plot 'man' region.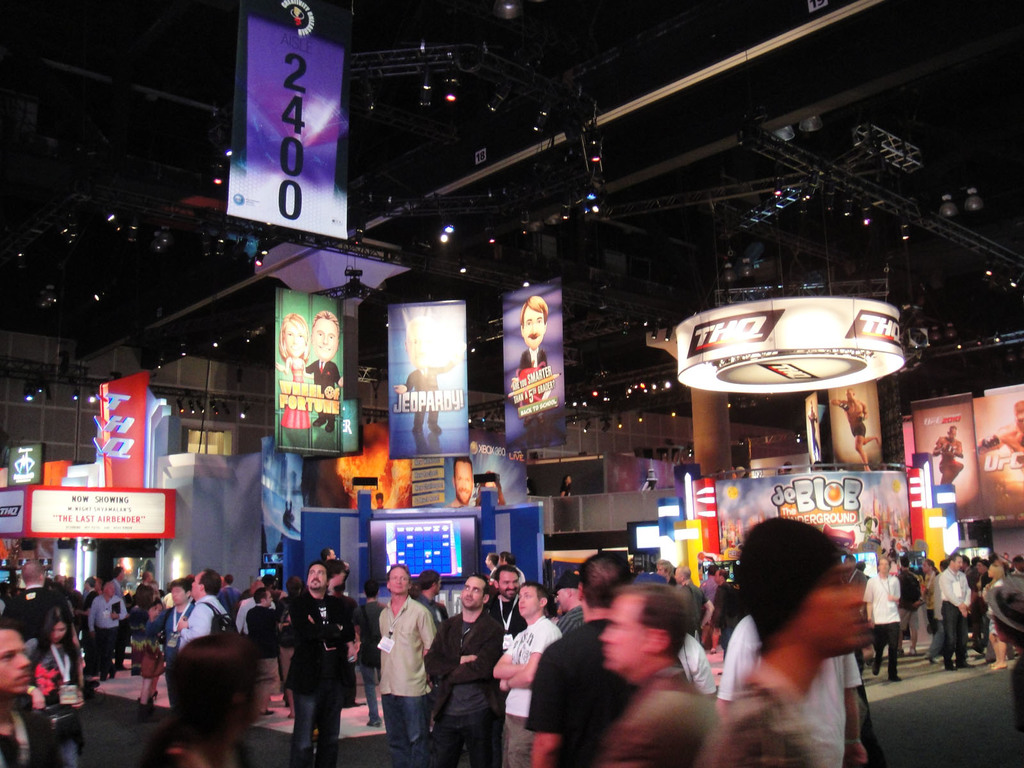
Plotted at (x1=273, y1=563, x2=354, y2=767).
